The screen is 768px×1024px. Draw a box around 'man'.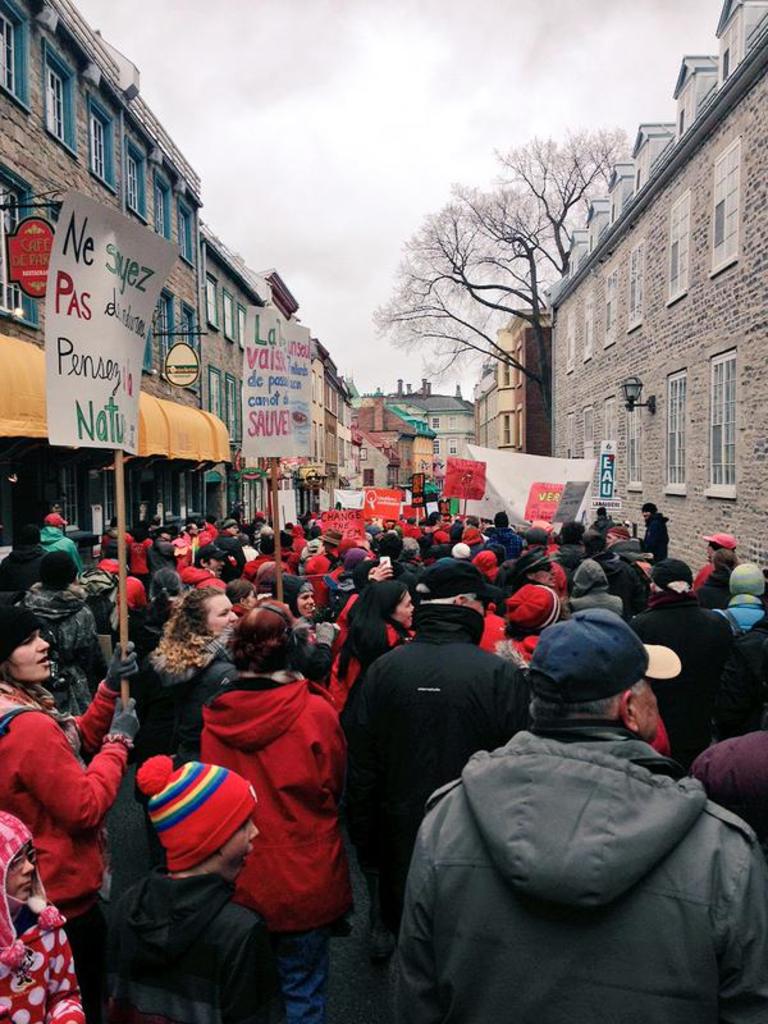
<box>590,504,614,553</box>.
